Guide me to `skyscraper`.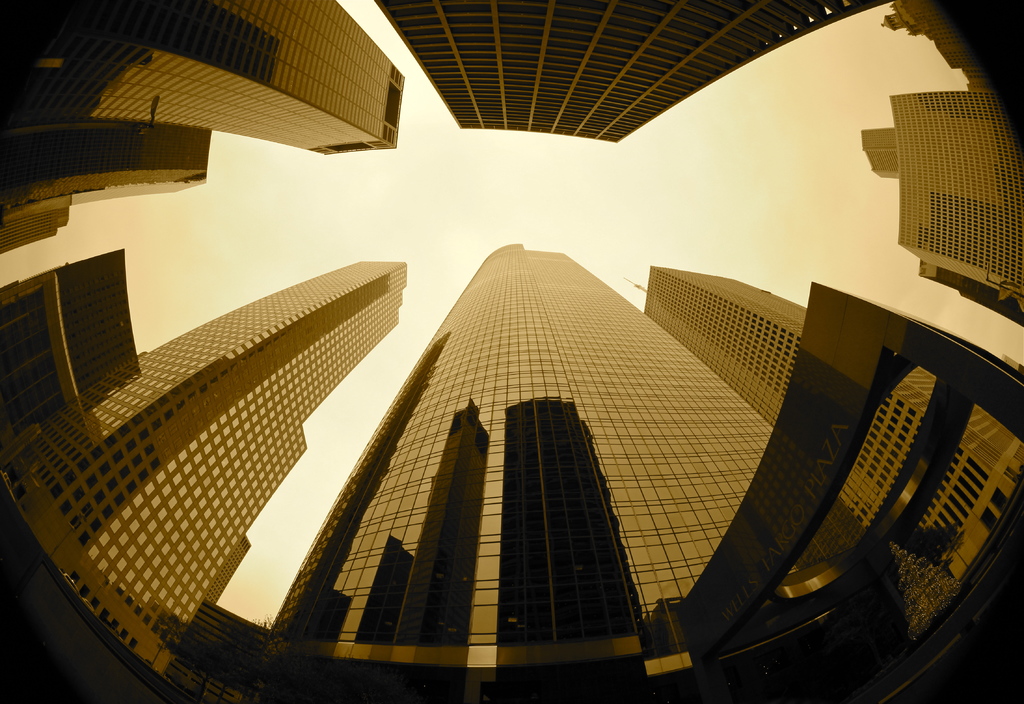
Guidance: (0,206,69,255).
